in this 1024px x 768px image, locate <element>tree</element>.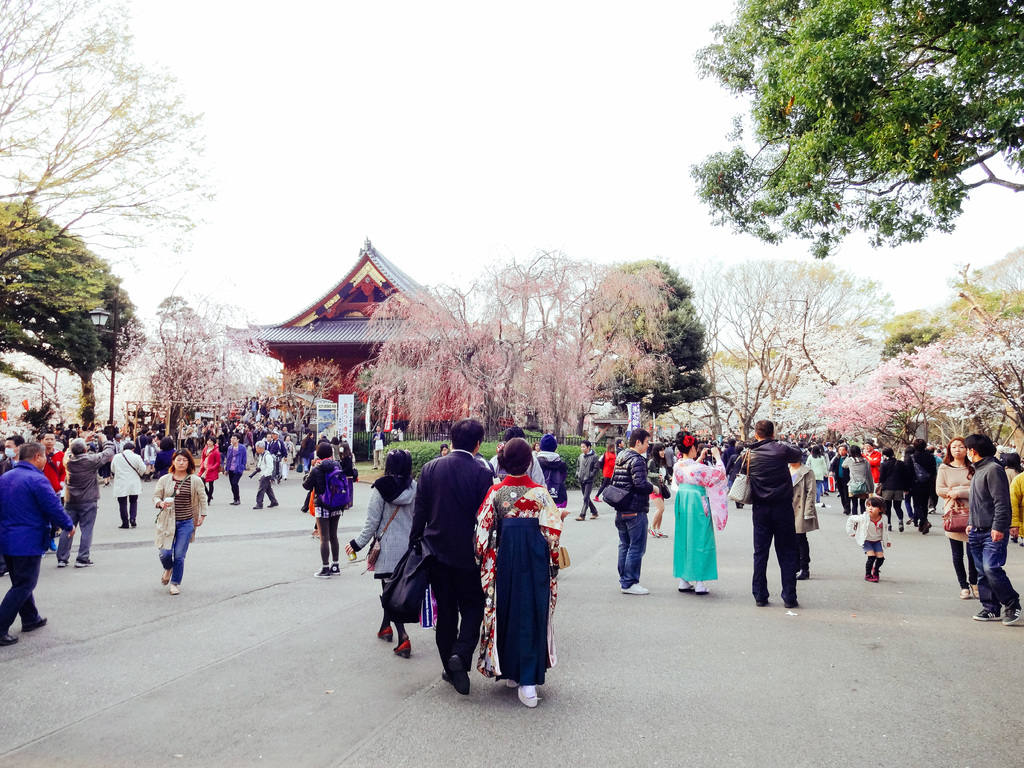
Bounding box: {"x1": 591, "y1": 254, "x2": 725, "y2": 450}.
